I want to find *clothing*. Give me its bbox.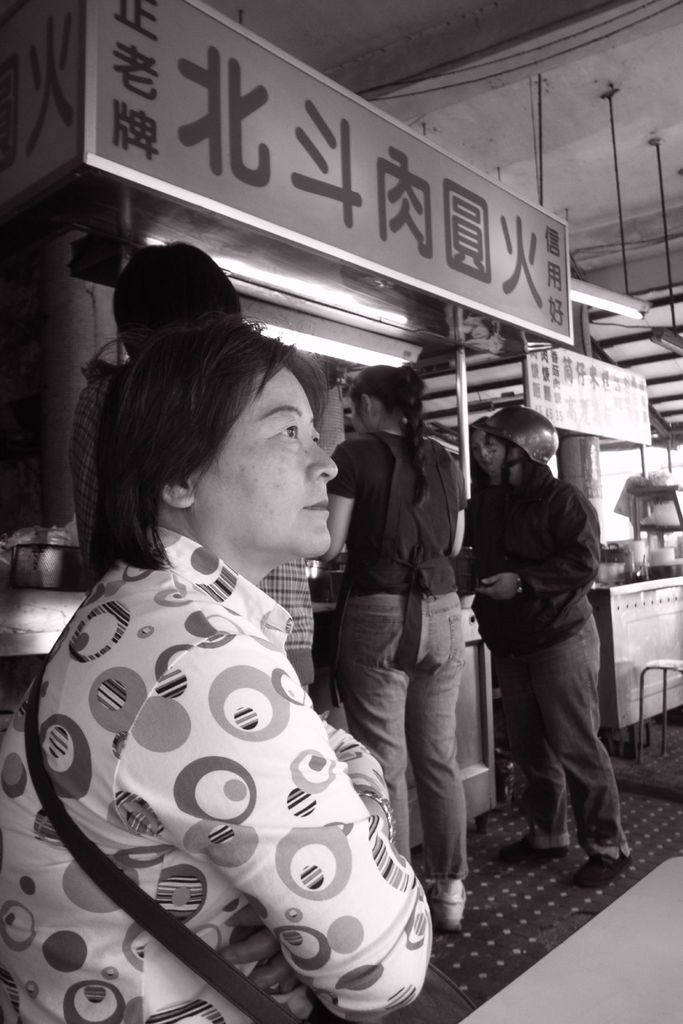
66,370,317,695.
